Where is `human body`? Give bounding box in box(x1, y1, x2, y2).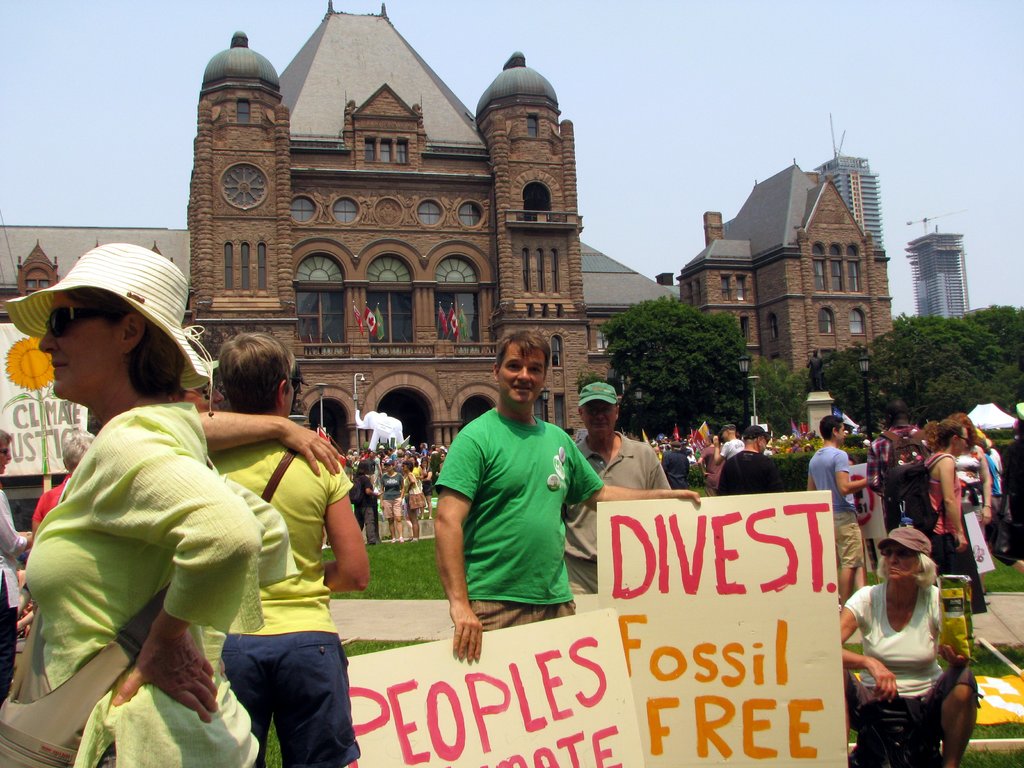
box(212, 440, 373, 767).
